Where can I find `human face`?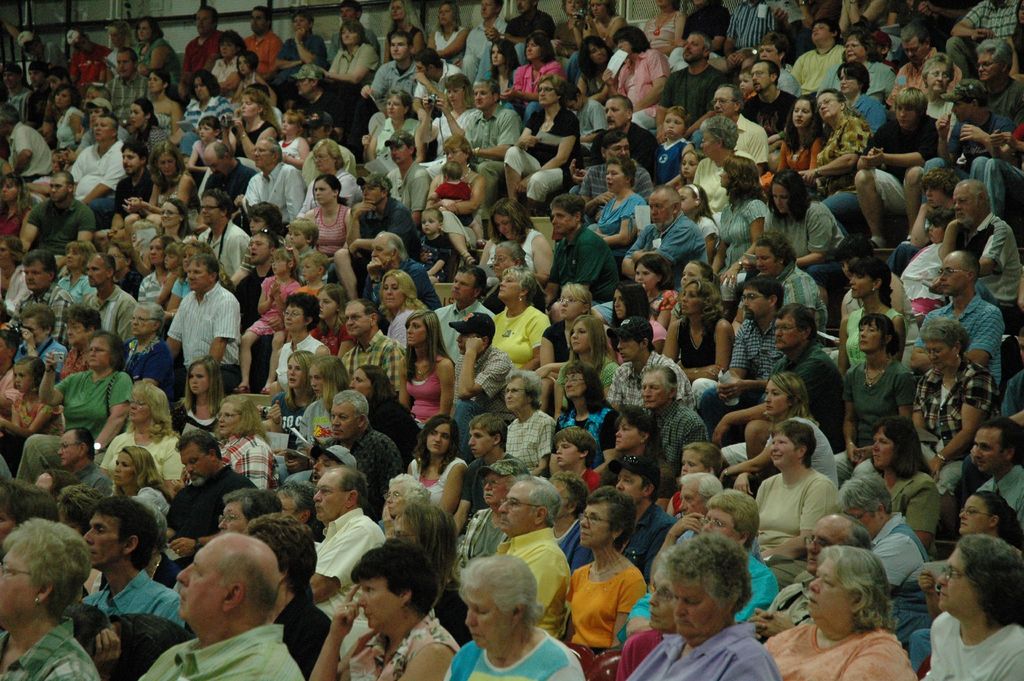
You can find it at Rect(682, 151, 700, 176).
